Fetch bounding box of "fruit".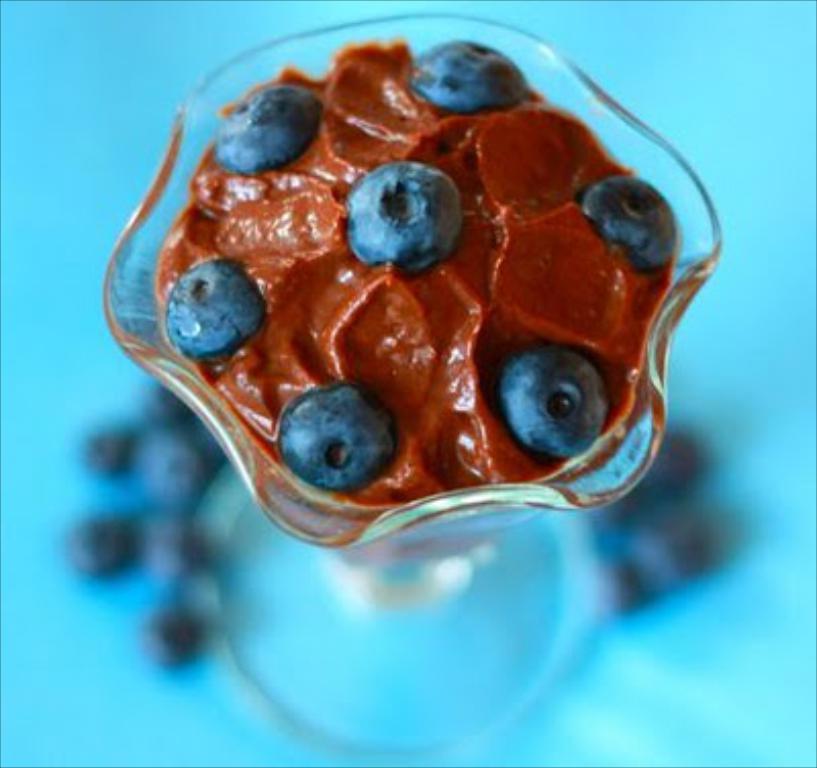
Bbox: [x1=276, y1=378, x2=400, y2=494].
